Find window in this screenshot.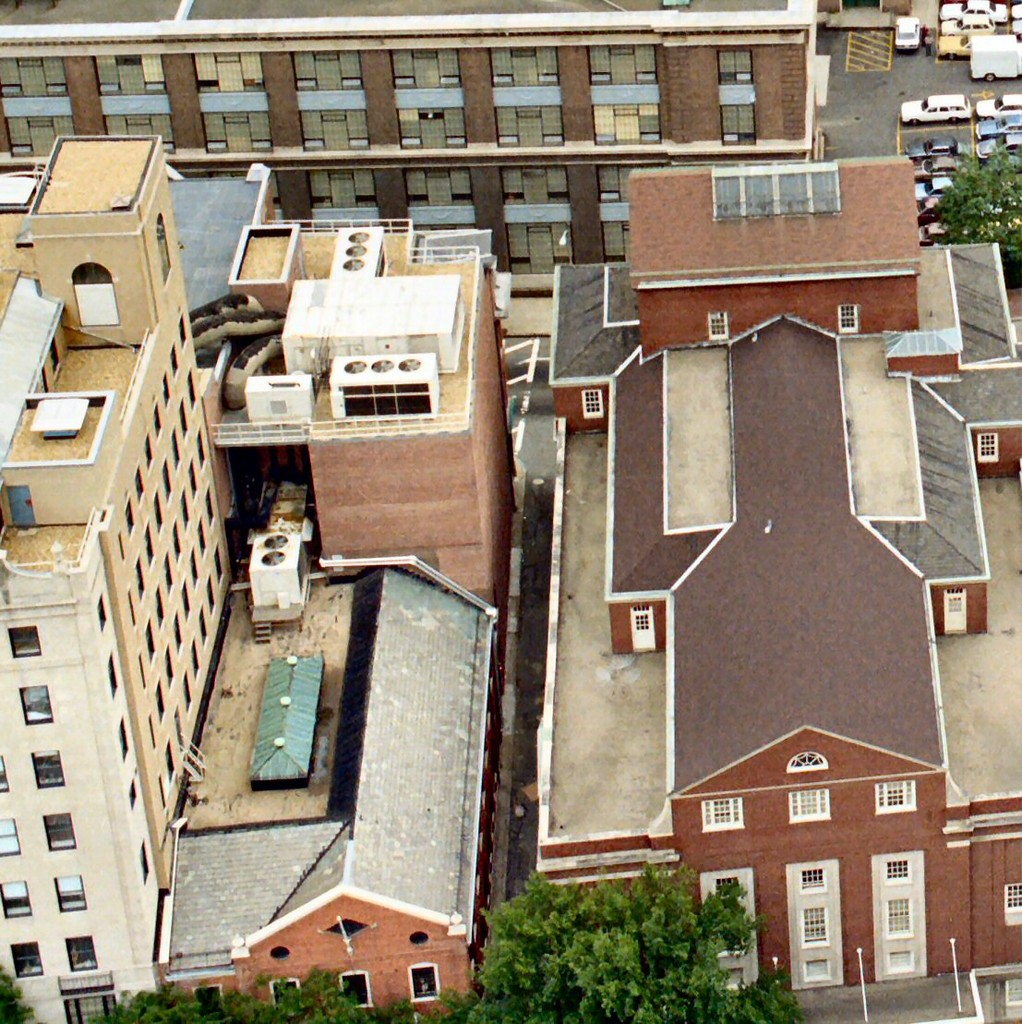
The bounding box for window is <region>92, 596, 112, 629</region>.
